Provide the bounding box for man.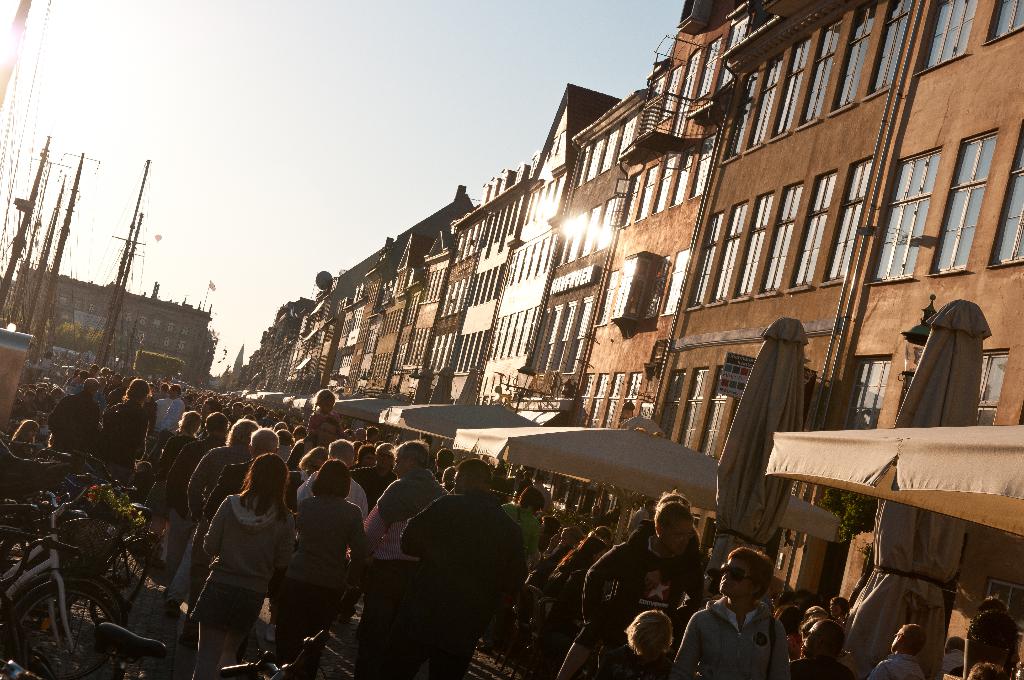
pyautogui.locateOnScreen(191, 432, 281, 609).
